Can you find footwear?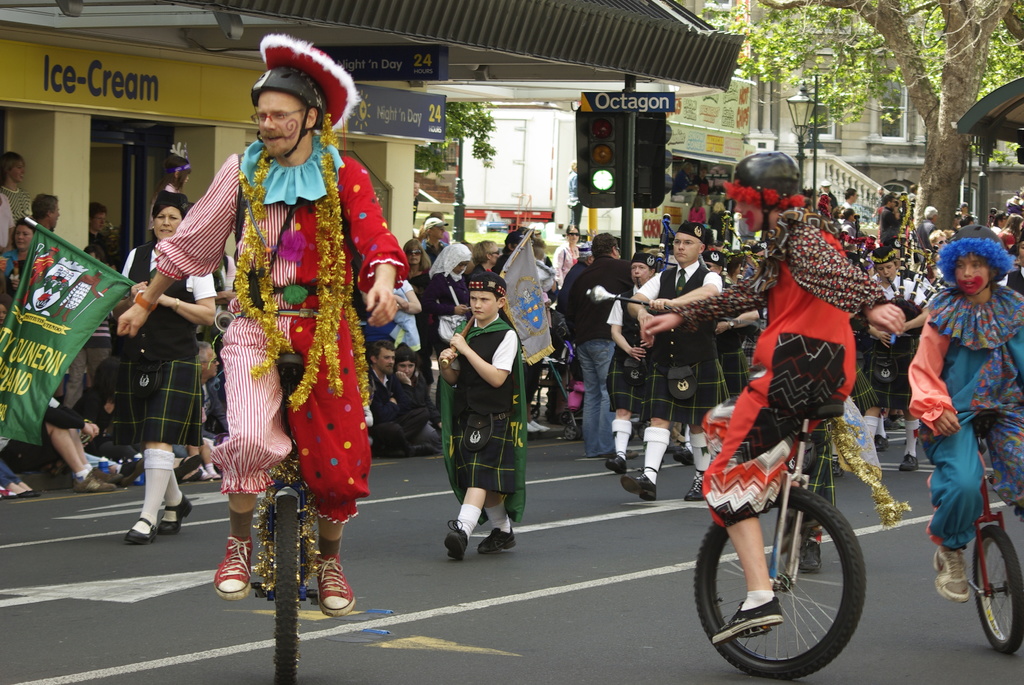
Yes, bounding box: bbox(877, 430, 890, 452).
